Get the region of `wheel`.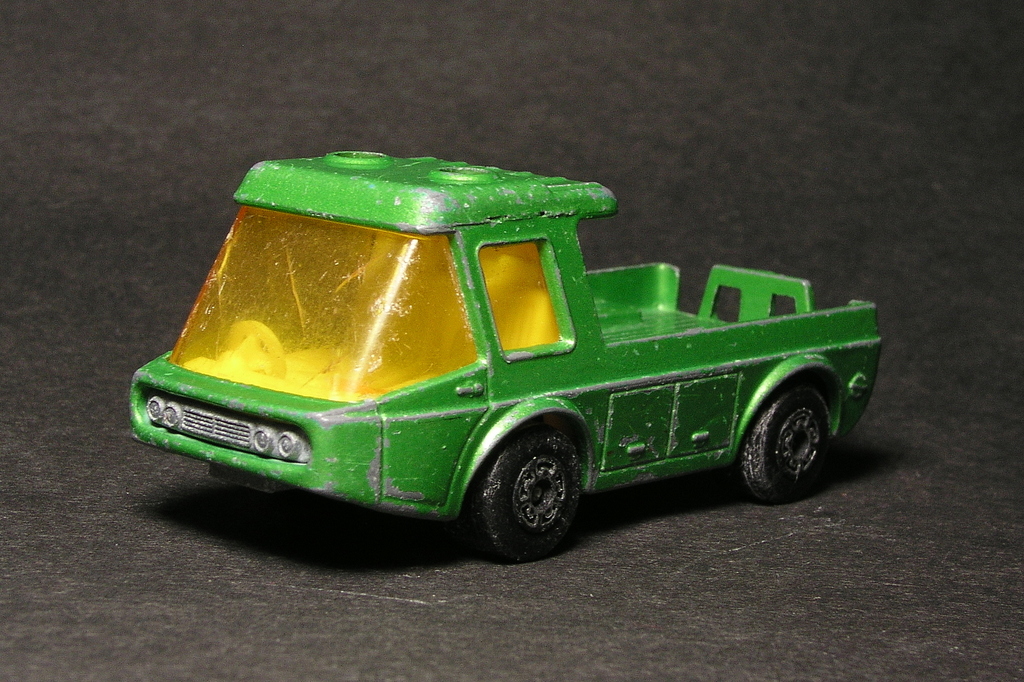
region(734, 372, 836, 506).
